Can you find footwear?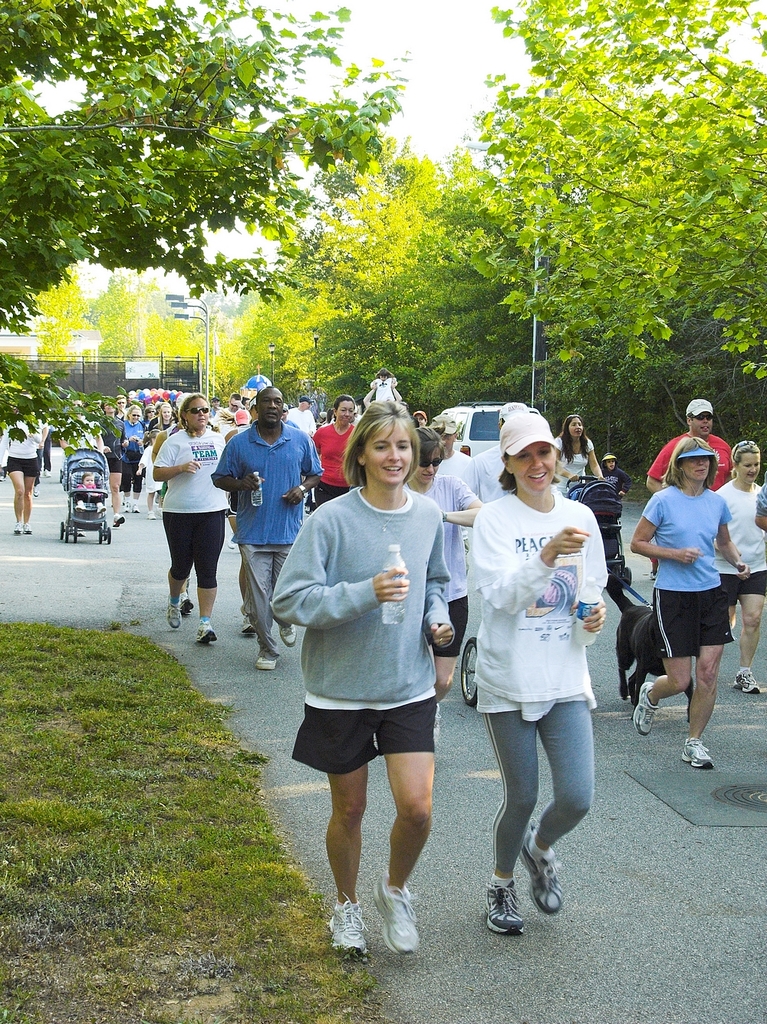
Yes, bounding box: box(169, 592, 184, 631).
